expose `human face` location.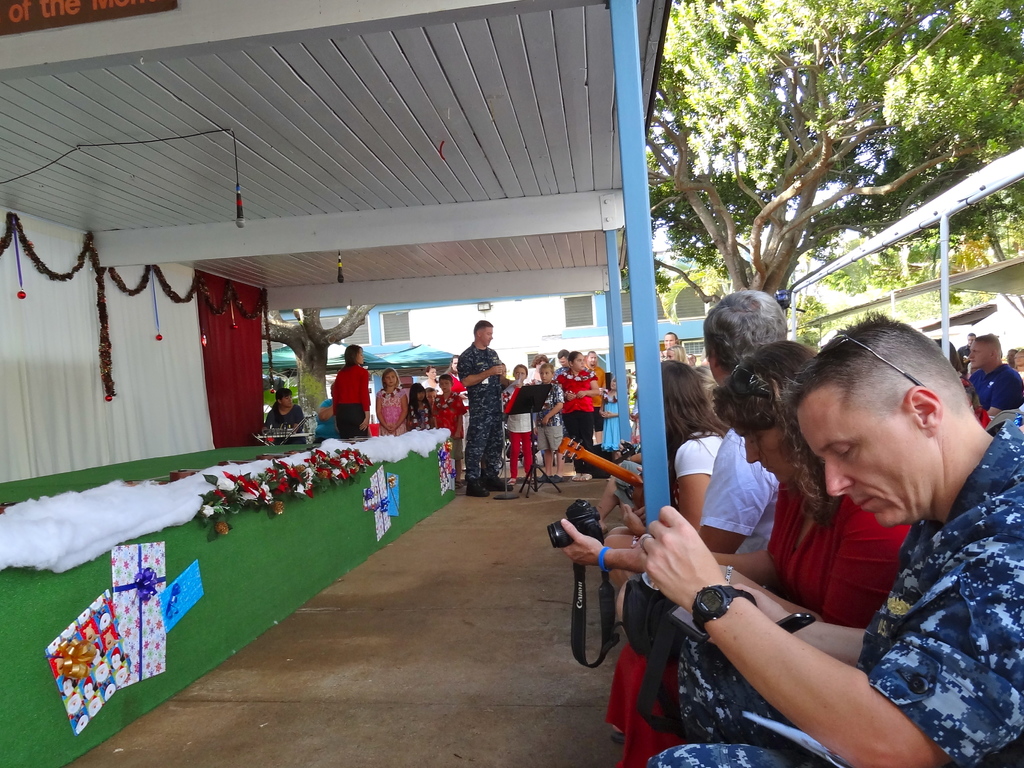
Exposed at [576, 355, 586, 370].
